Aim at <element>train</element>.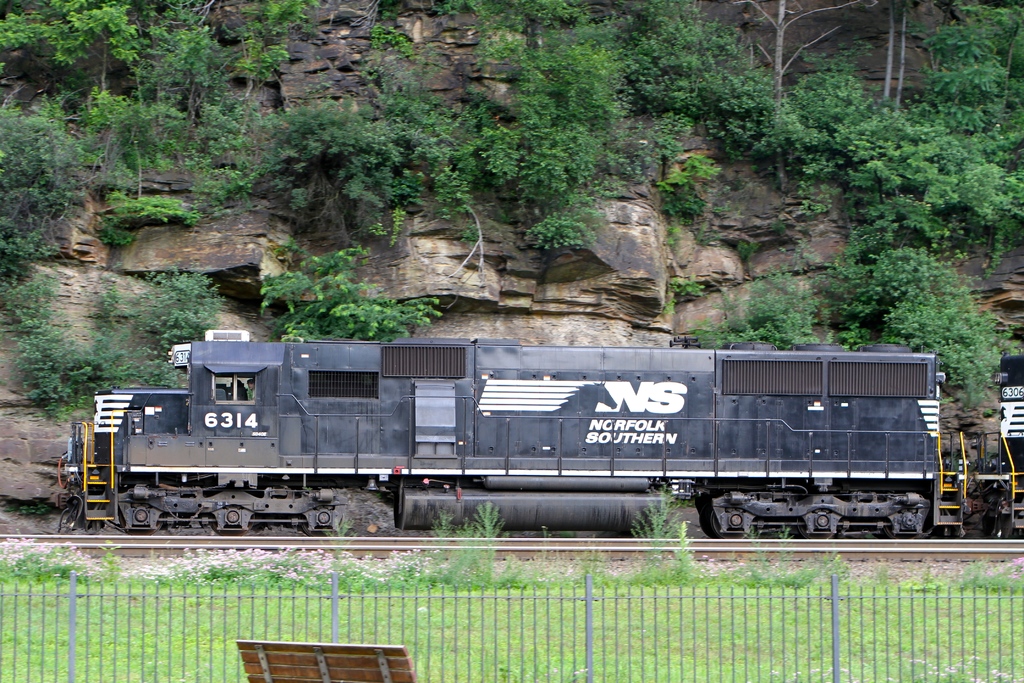
Aimed at 58/329/1023/534.
